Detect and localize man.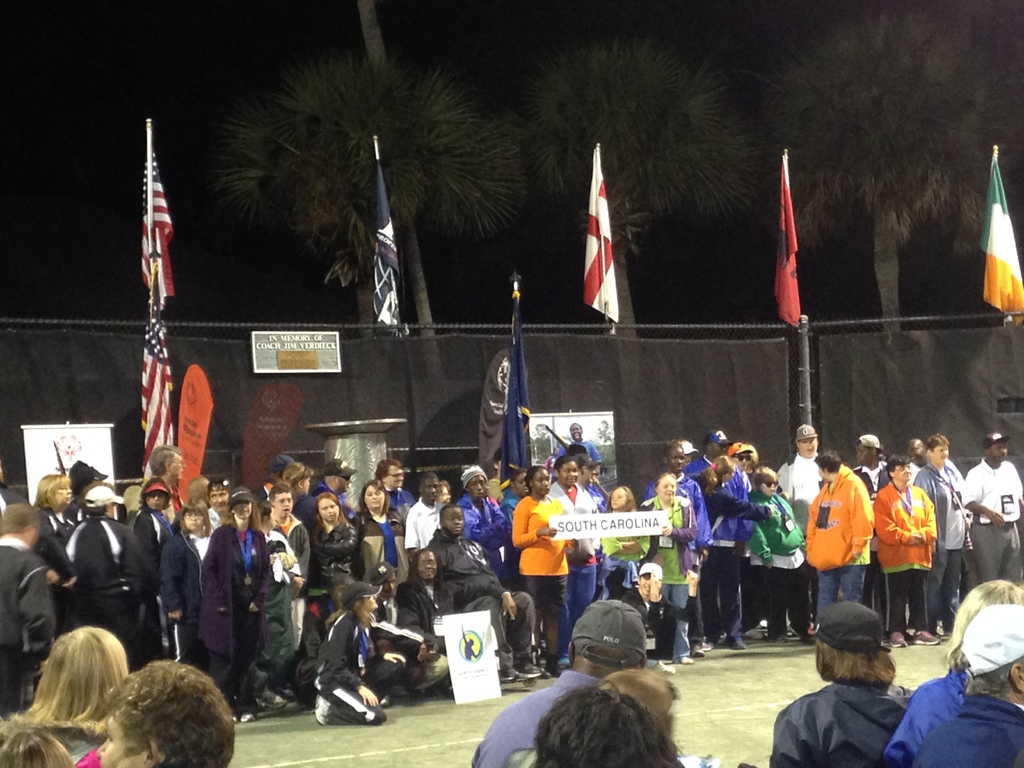
Localized at bbox=[905, 437, 931, 483].
